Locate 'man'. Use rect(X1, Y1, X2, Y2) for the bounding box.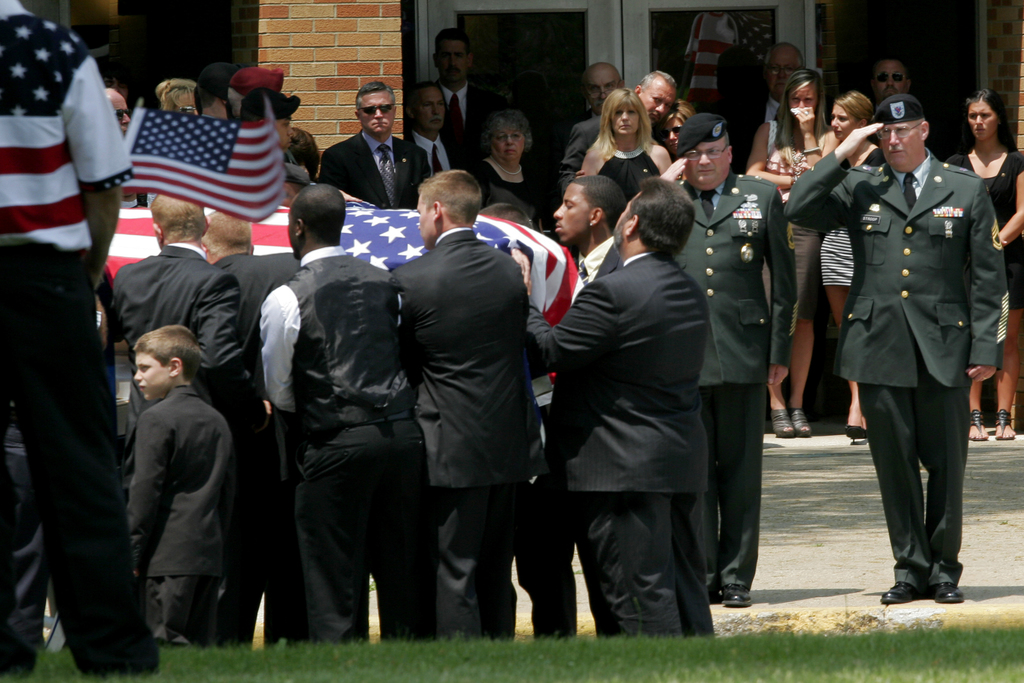
rect(197, 62, 251, 117).
